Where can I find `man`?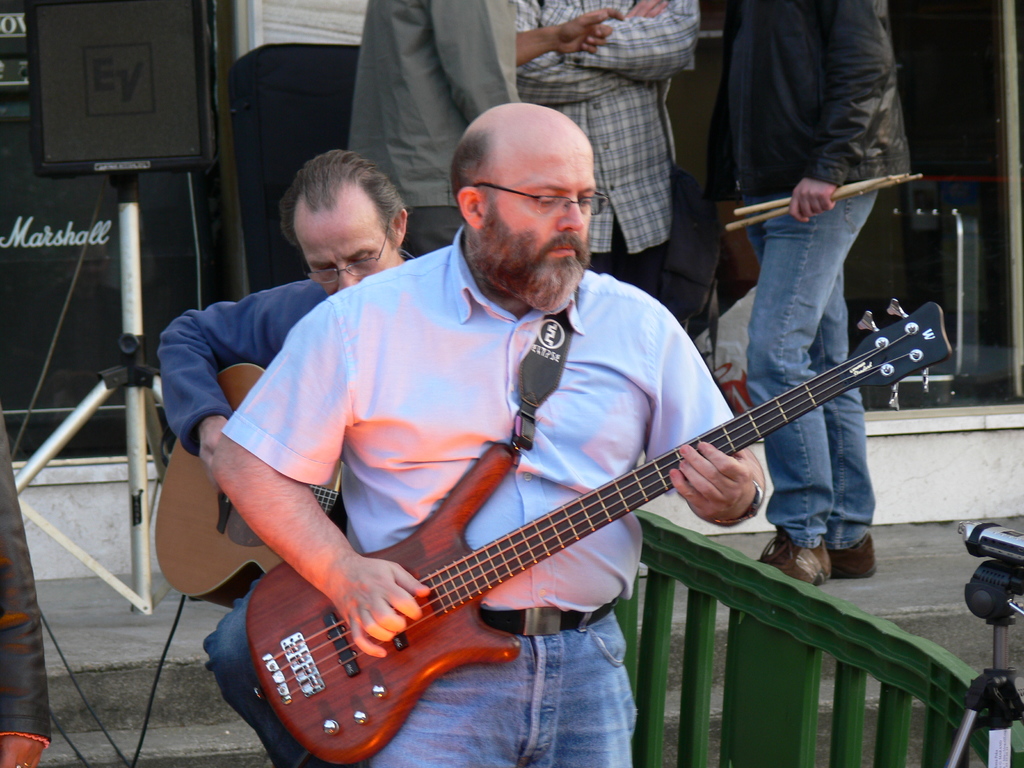
You can find it at region(349, 0, 624, 259).
